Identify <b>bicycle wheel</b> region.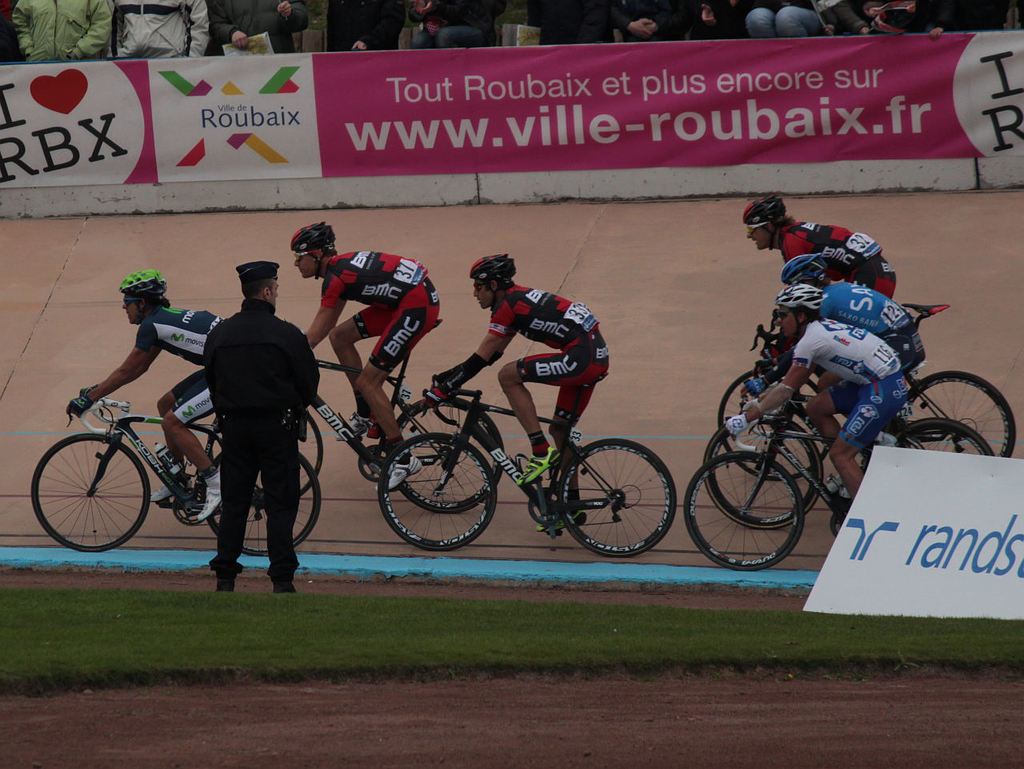
Region: bbox=[379, 427, 499, 552].
